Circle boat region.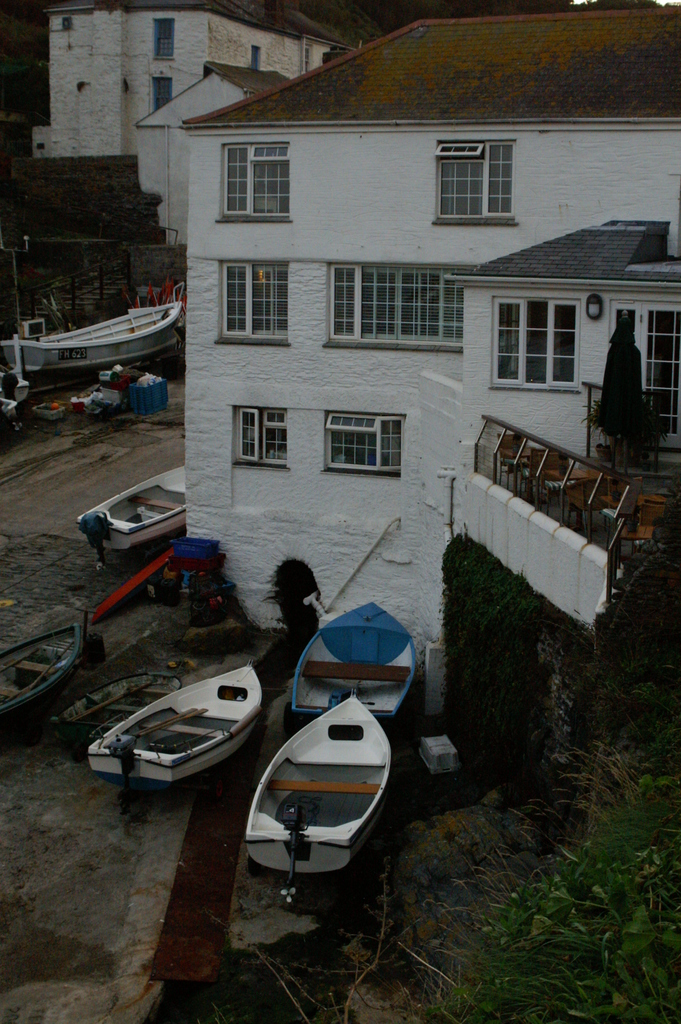
Region: bbox=(0, 617, 83, 722).
